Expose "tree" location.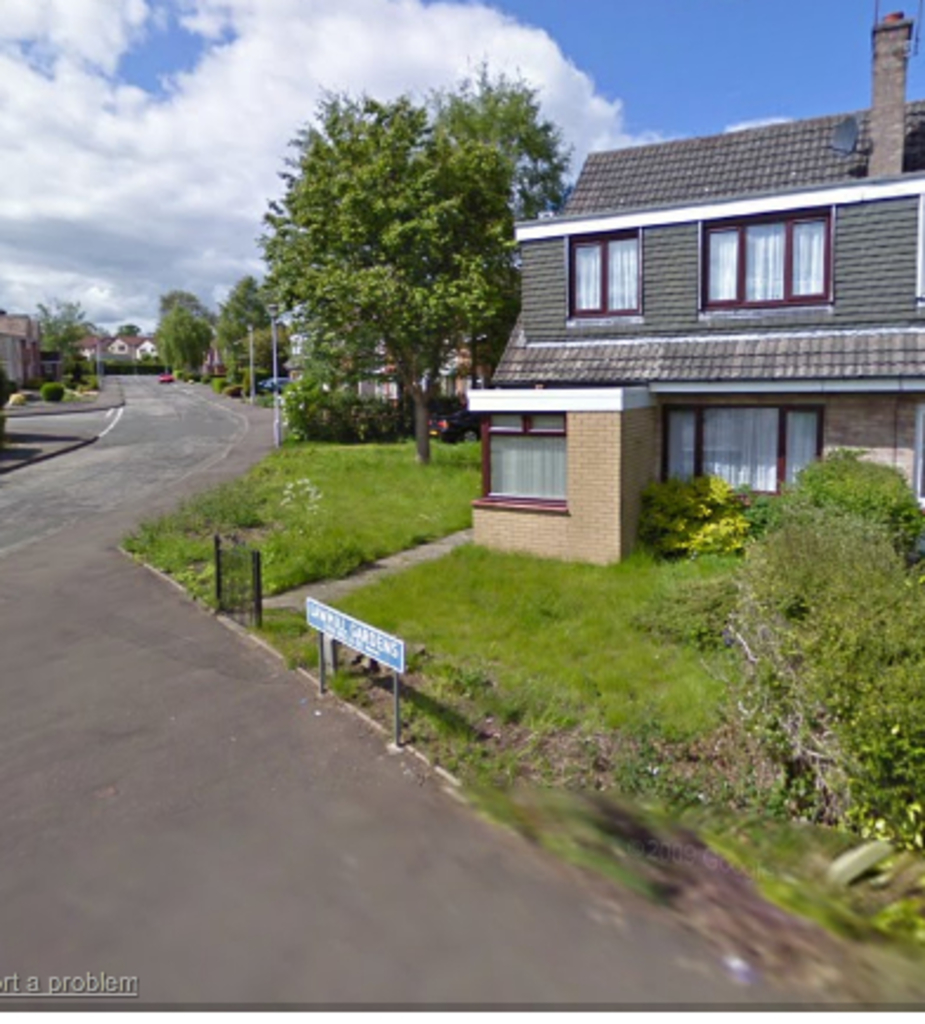
Exposed at 262, 64, 573, 458.
